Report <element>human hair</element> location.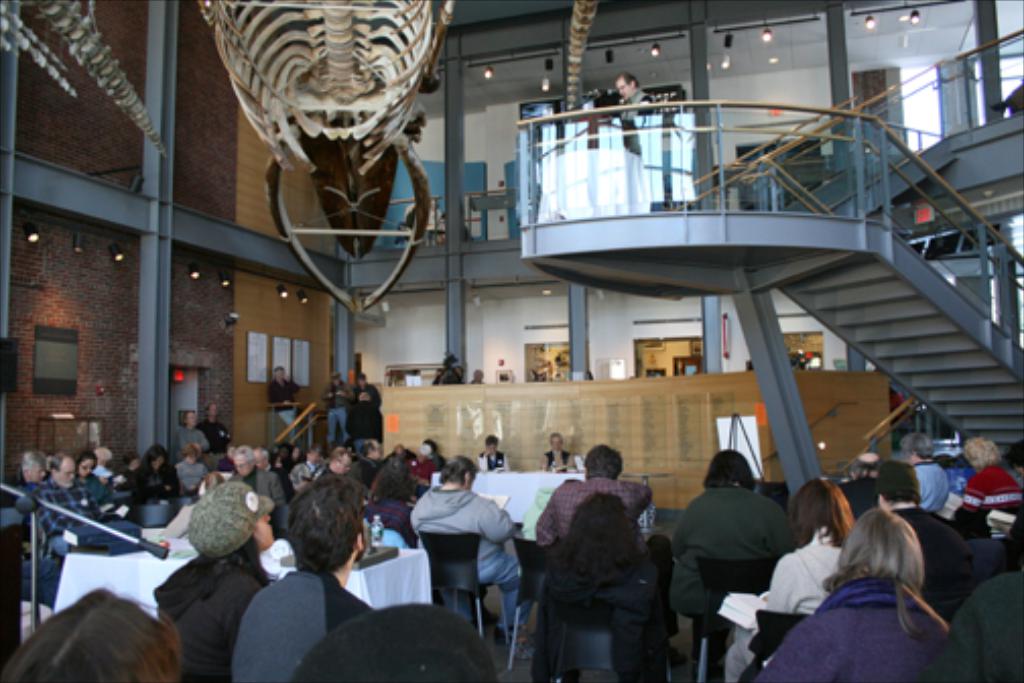
Report: box=[581, 441, 624, 482].
